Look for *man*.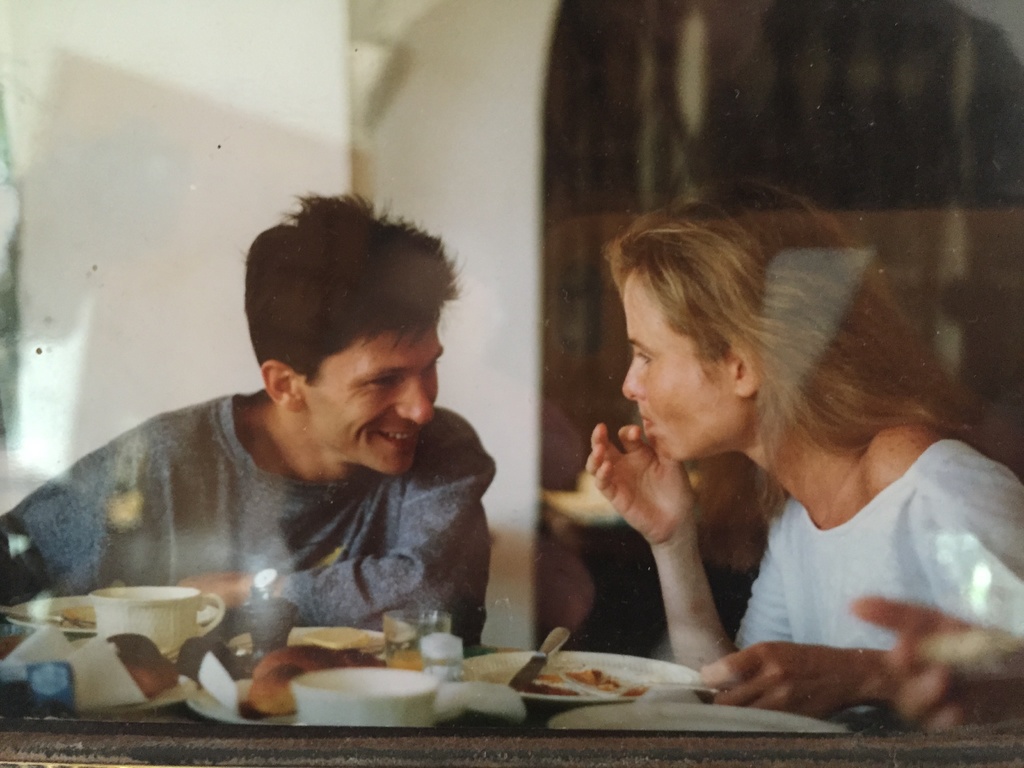
Found: <box>37,212,554,676</box>.
